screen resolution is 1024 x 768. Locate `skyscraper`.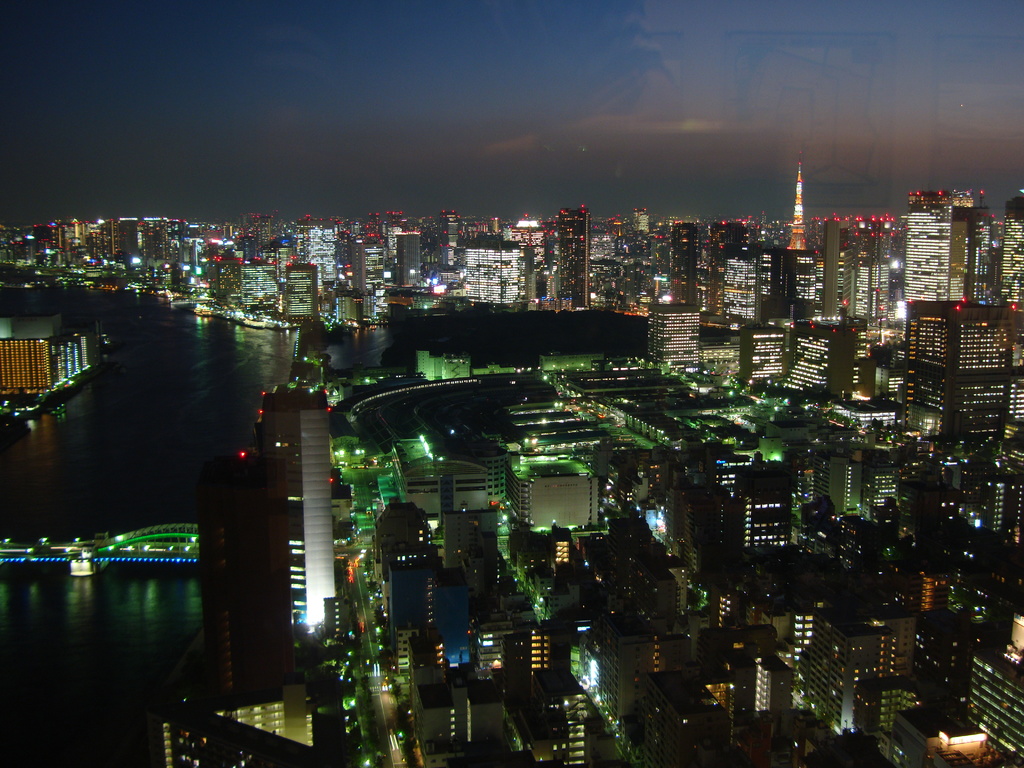
Rect(998, 189, 1023, 294).
